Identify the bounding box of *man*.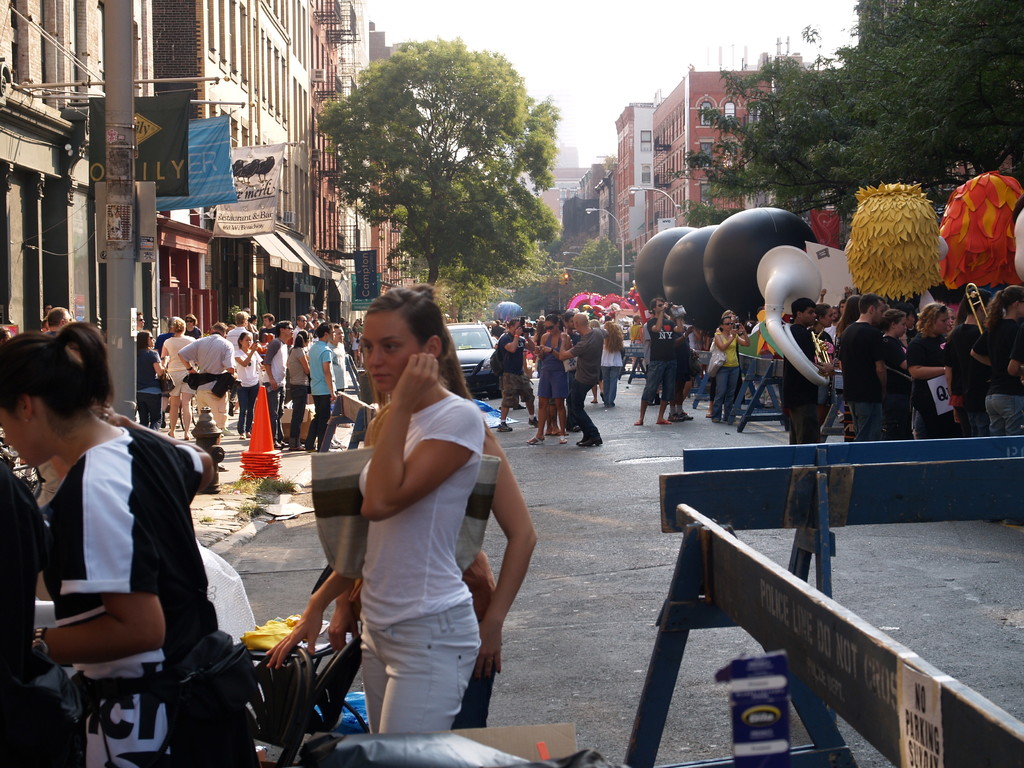
(668,318,696,424).
